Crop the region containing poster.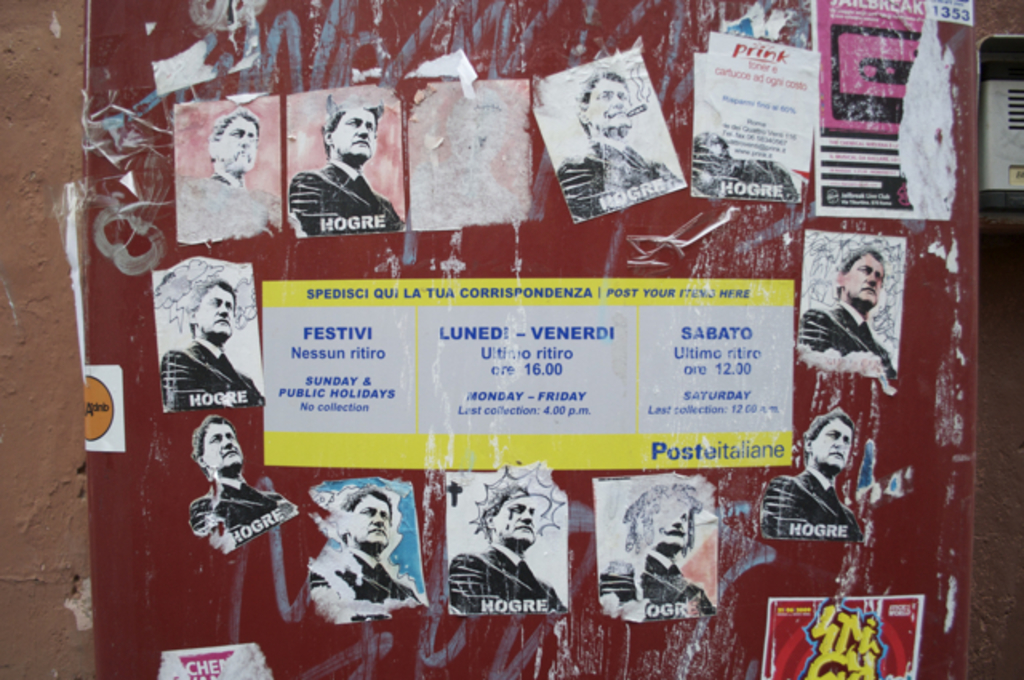
Crop region: rect(531, 45, 690, 222).
